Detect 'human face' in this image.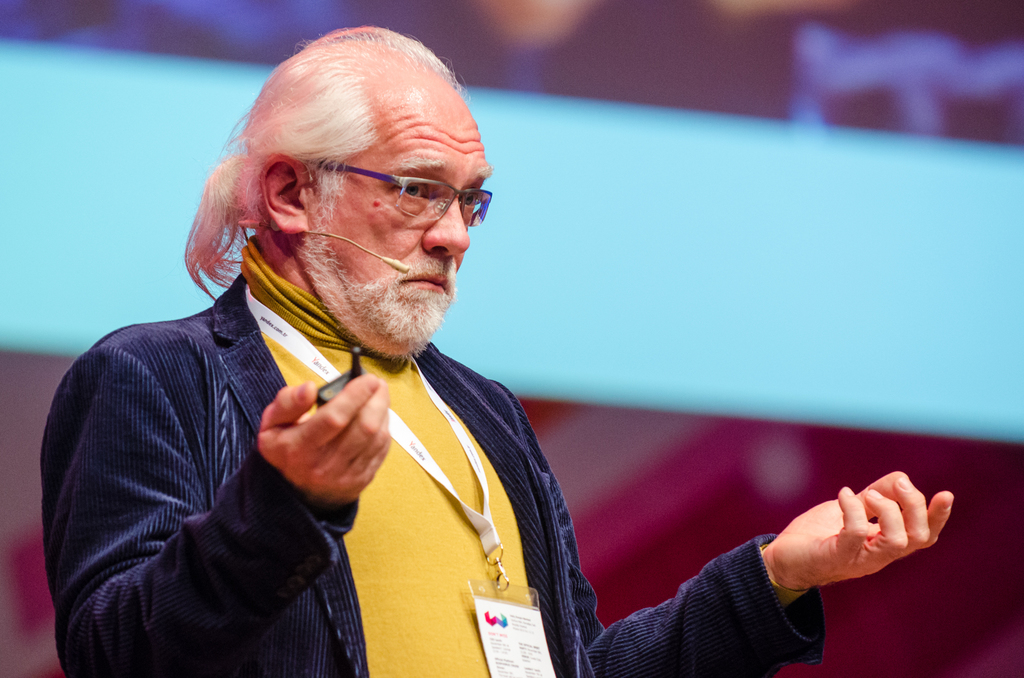
Detection: <box>305,113,497,345</box>.
